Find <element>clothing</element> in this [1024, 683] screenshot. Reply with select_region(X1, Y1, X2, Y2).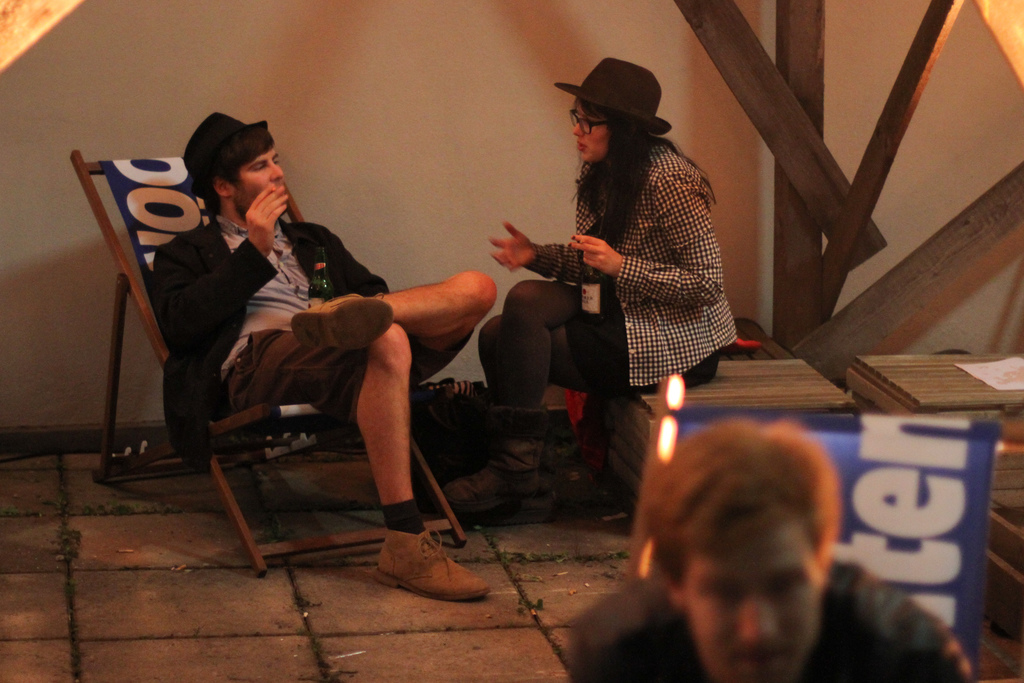
select_region(562, 556, 977, 682).
